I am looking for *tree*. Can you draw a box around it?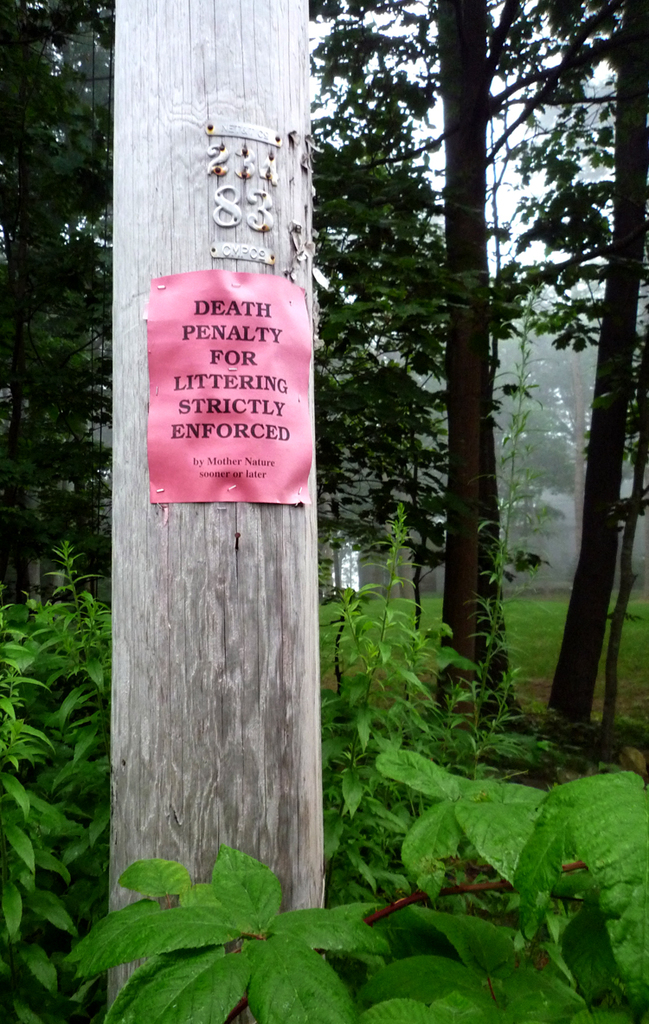
Sure, the bounding box is 530:307:601:429.
